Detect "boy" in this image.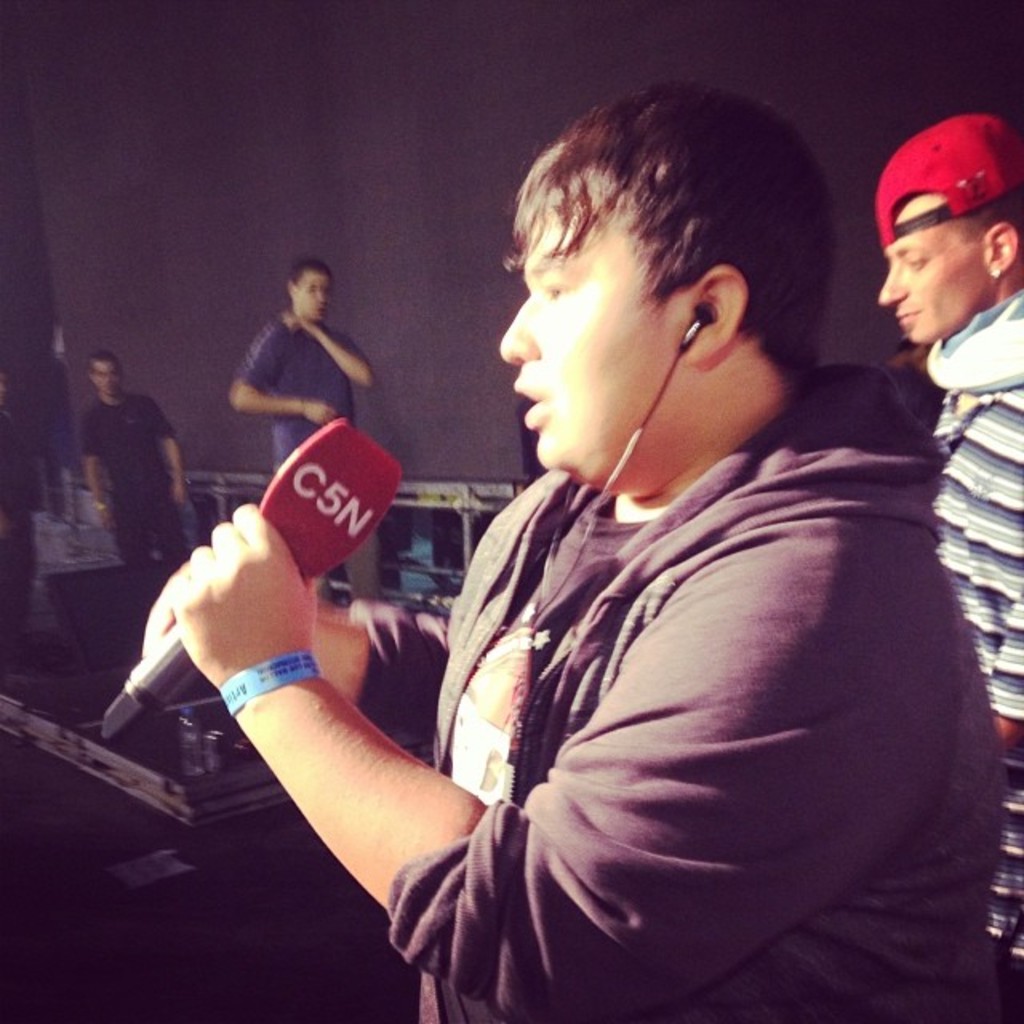
Detection: 878,99,1022,965.
